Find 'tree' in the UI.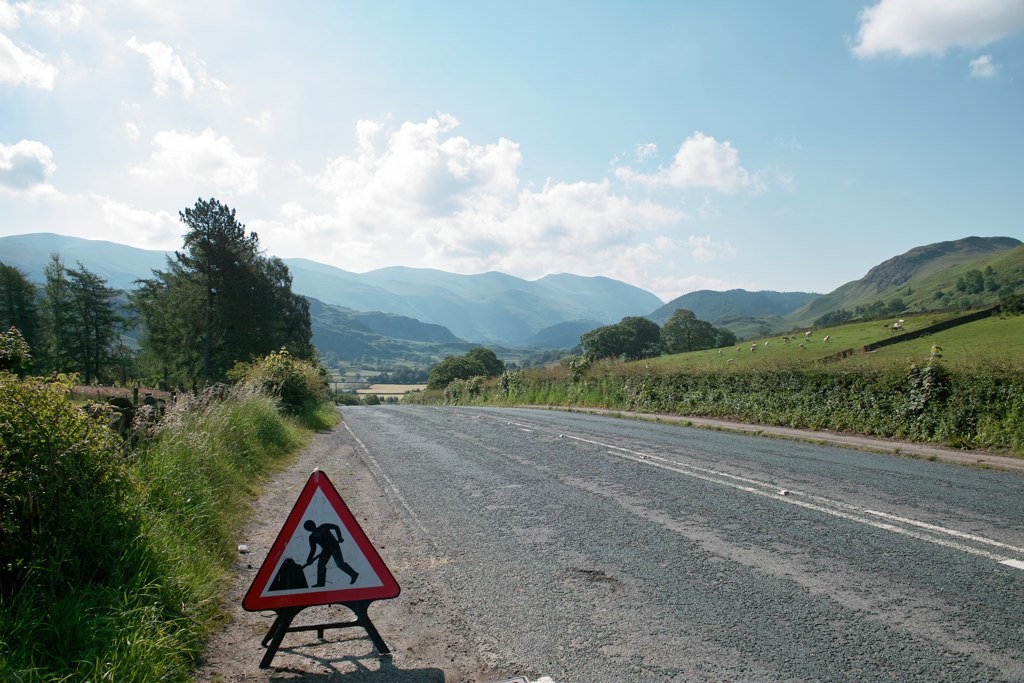
UI element at [582, 317, 660, 357].
